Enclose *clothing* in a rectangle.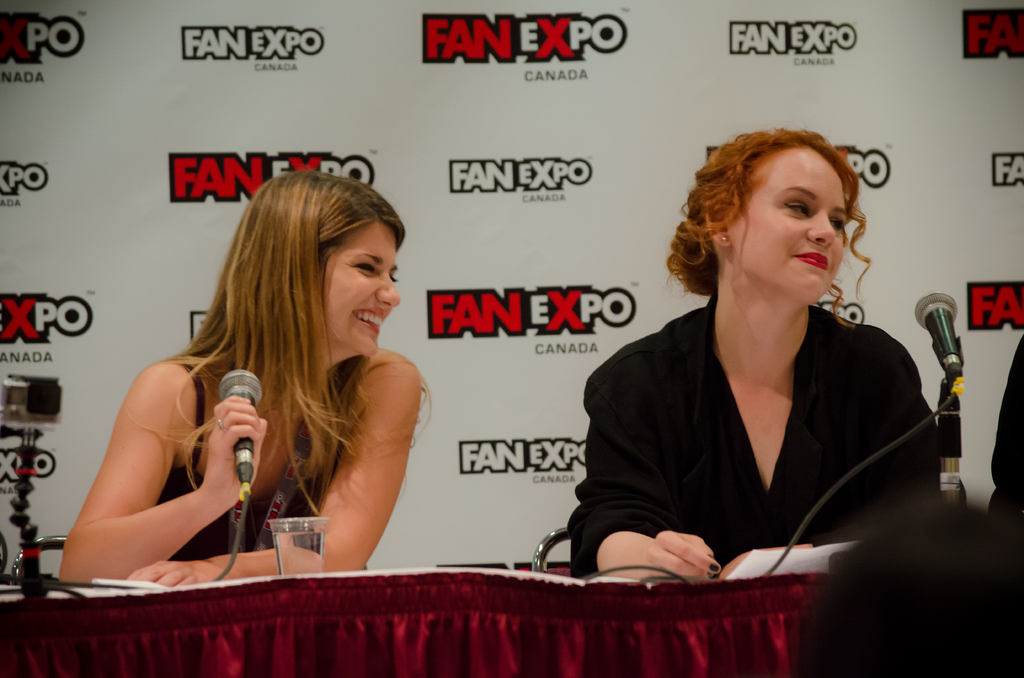
rect(153, 359, 342, 558).
